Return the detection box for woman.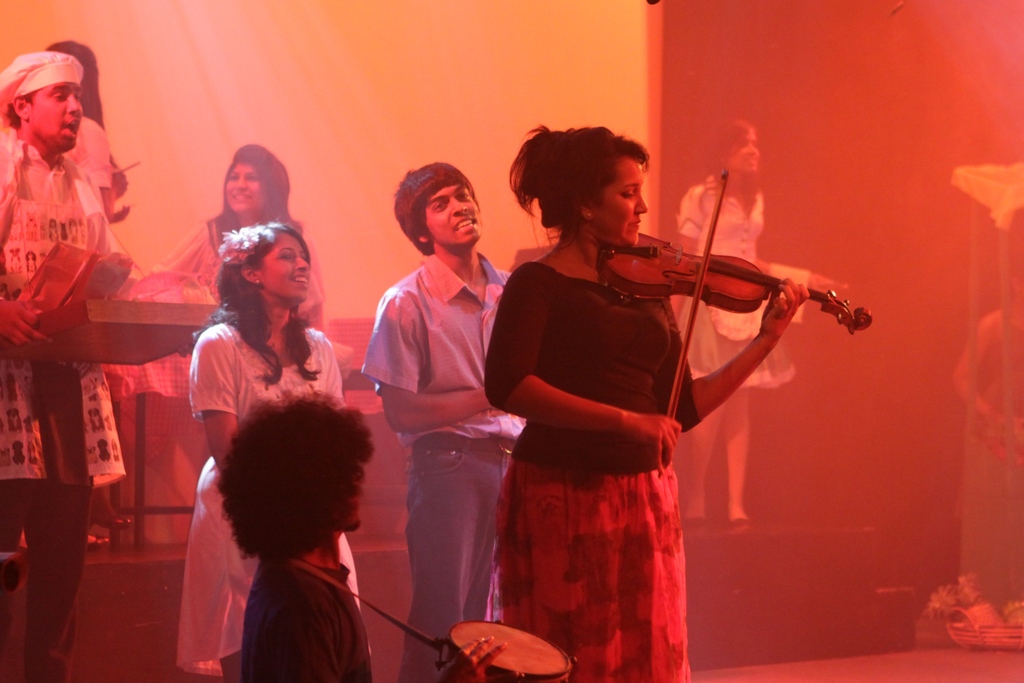
<box>486,120,810,682</box>.
